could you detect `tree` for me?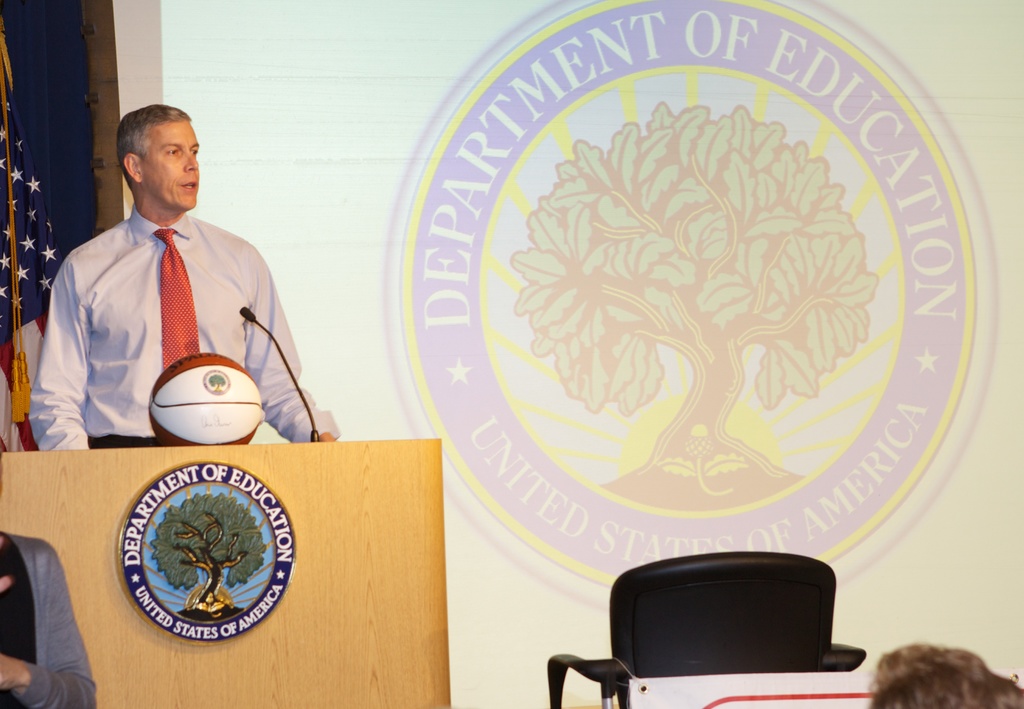
Detection result: box(505, 101, 871, 513).
